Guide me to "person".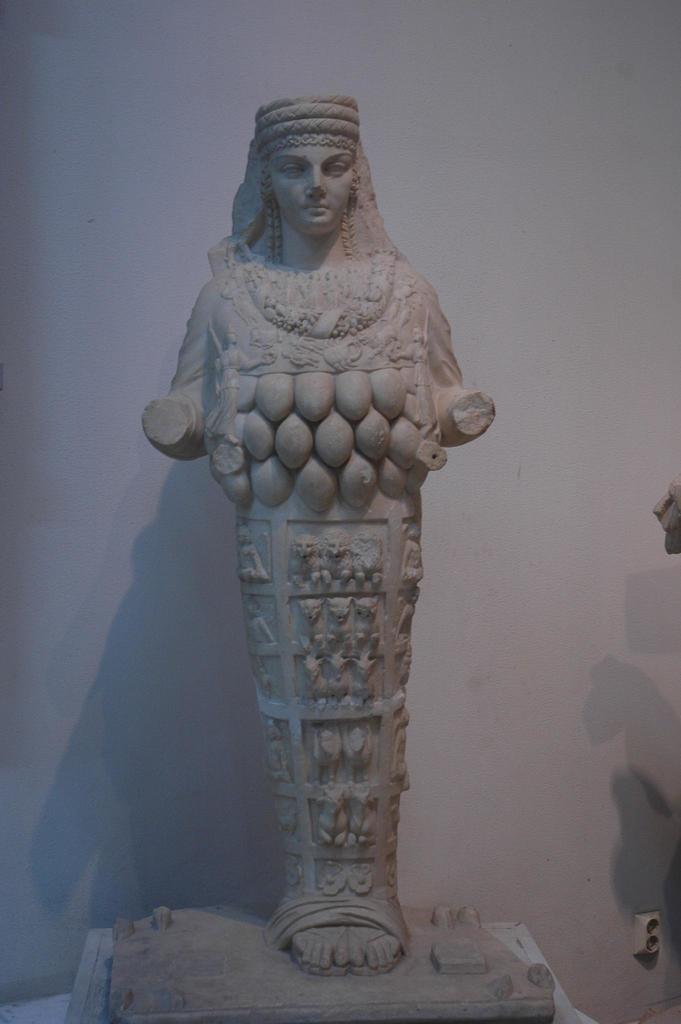
Guidance: 132,61,495,966.
